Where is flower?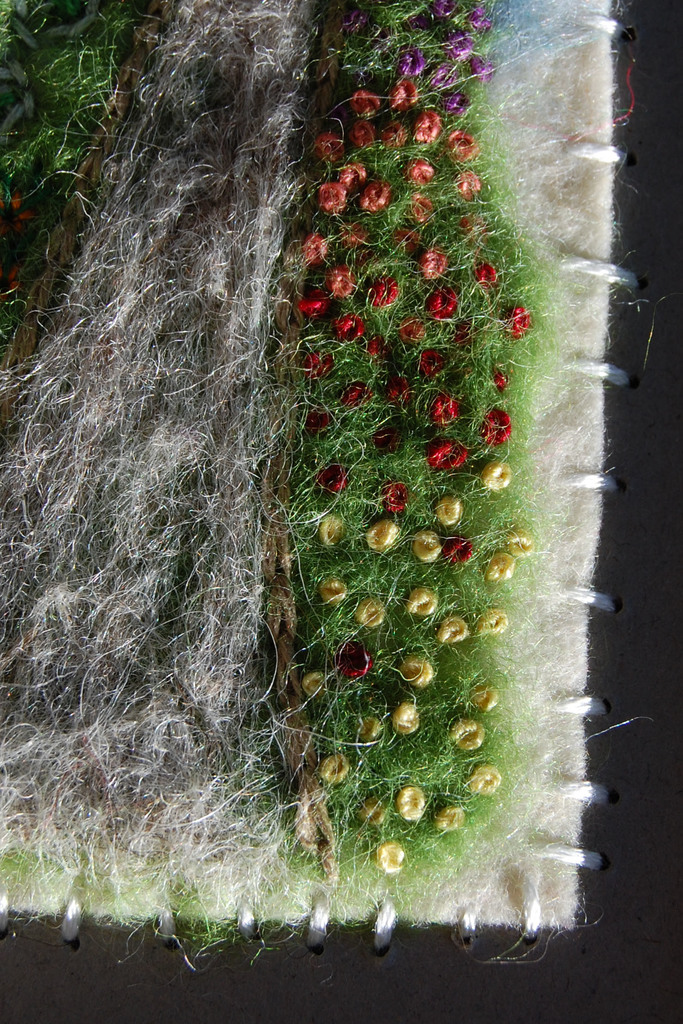
338 645 370 680.
